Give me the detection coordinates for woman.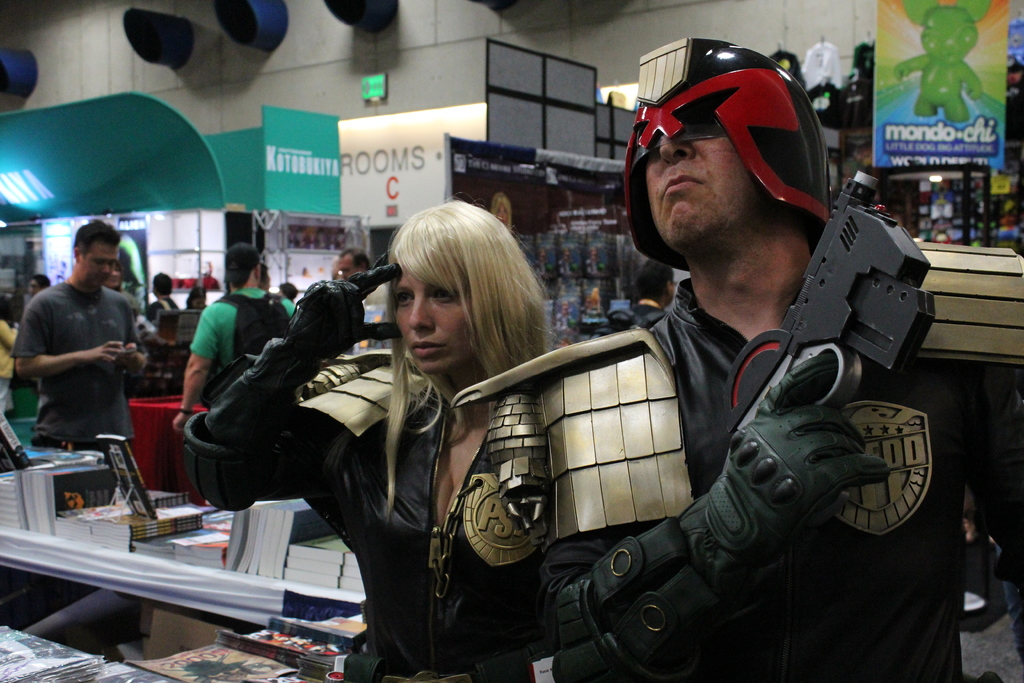
bbox=(239, 197, 561, 673).
